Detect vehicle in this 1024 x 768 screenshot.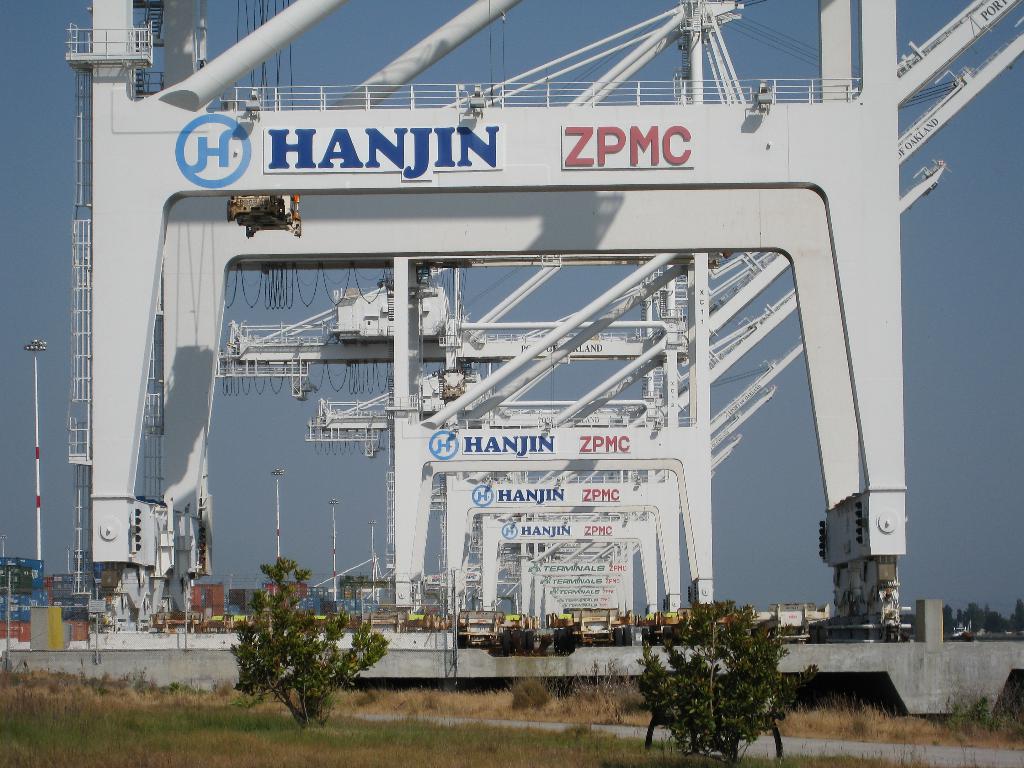
Detection: crop(452, 604, 513, 652).
